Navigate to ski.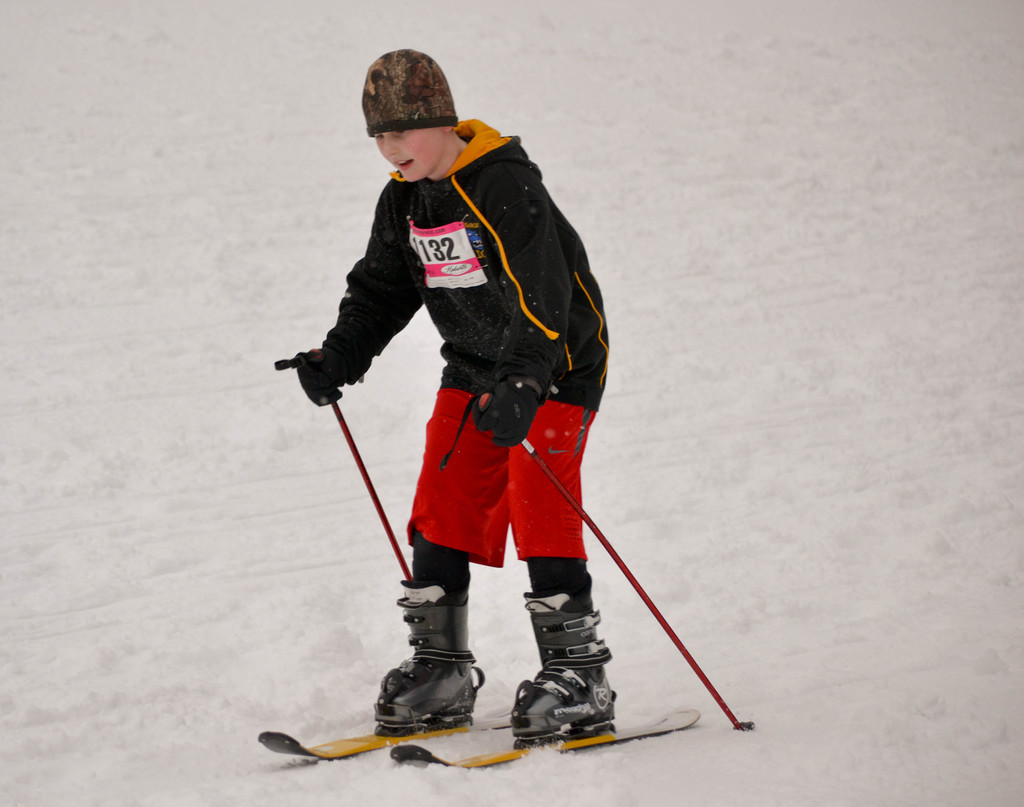
Navigation target: detection(250, 703, 511, 767).
